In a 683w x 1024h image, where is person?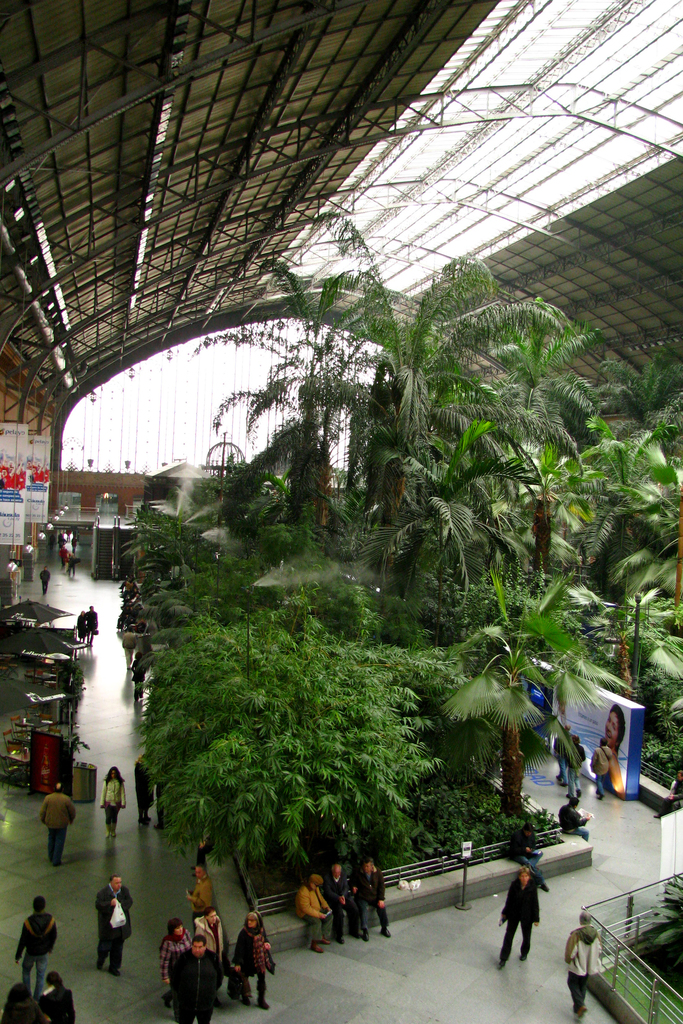
detection(84, 603, 102, 641).
